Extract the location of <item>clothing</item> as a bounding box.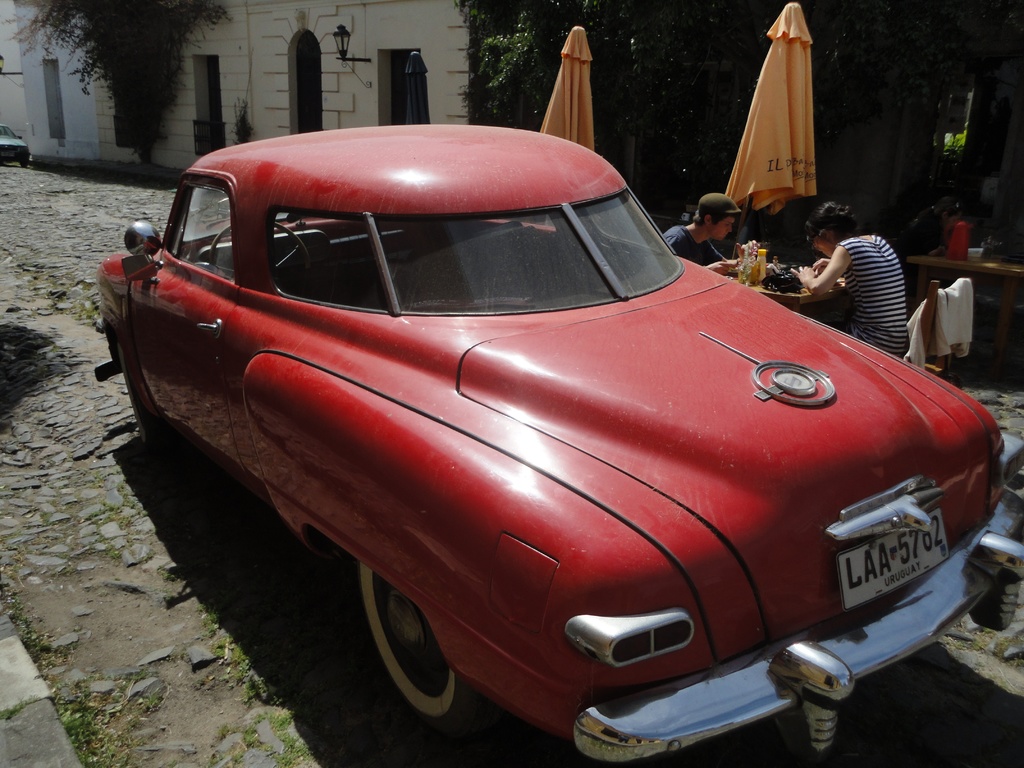
x1=903 y1=276 x2=976 y2=369.
